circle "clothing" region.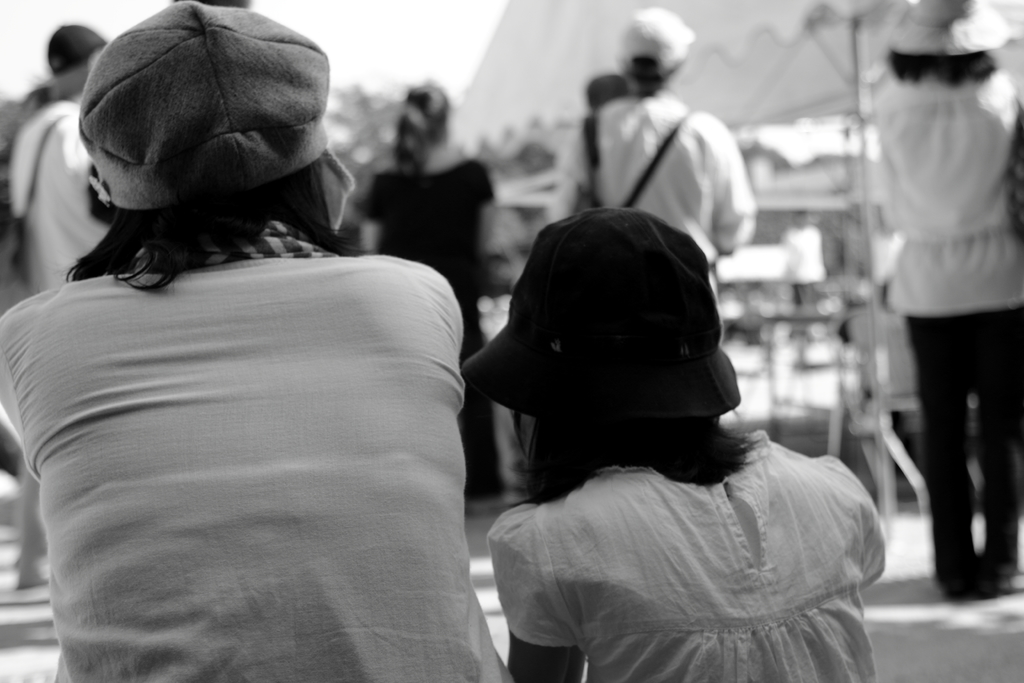
Region: <bbox>884, 70, 1020, 575</bbox>.
